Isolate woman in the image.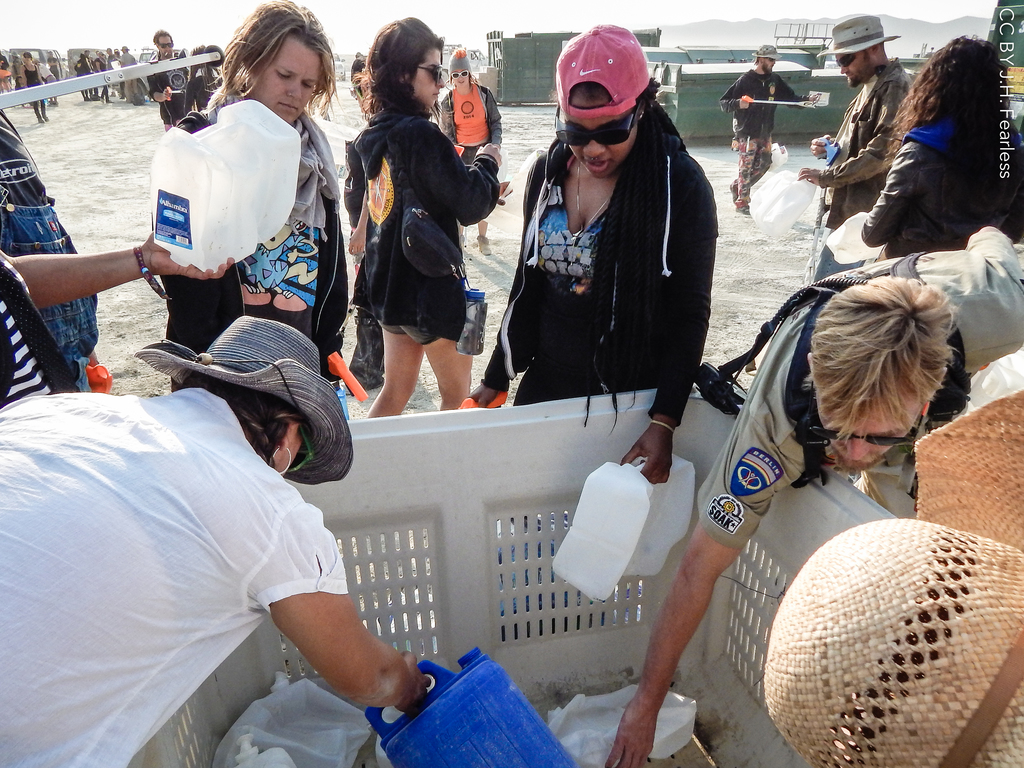
Isolated region: 161 0 351 403.
